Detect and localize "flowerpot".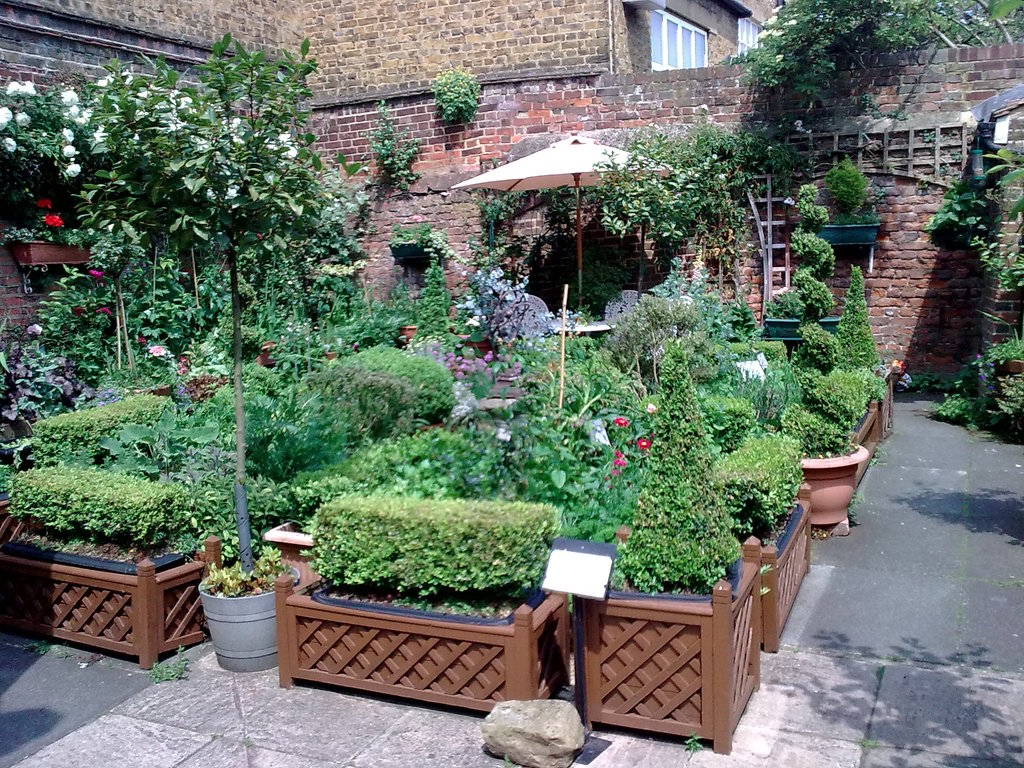
Localized at left=389, top=244, right=444, bottom=266.
